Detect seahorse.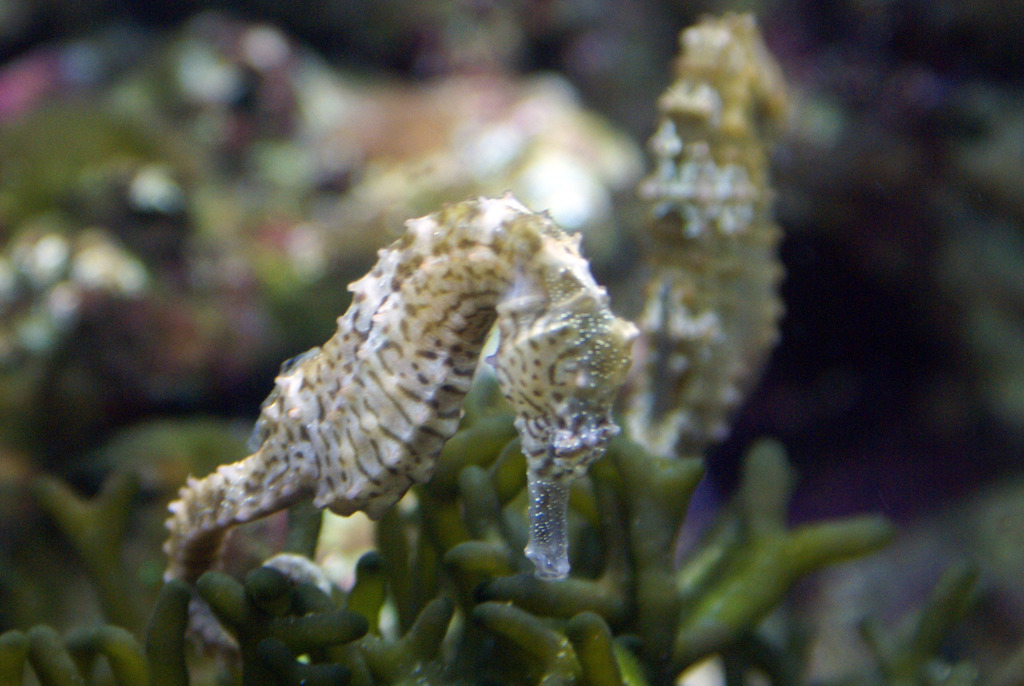
Detected at [x1=620, y1=8, x2=826, y2=453].
